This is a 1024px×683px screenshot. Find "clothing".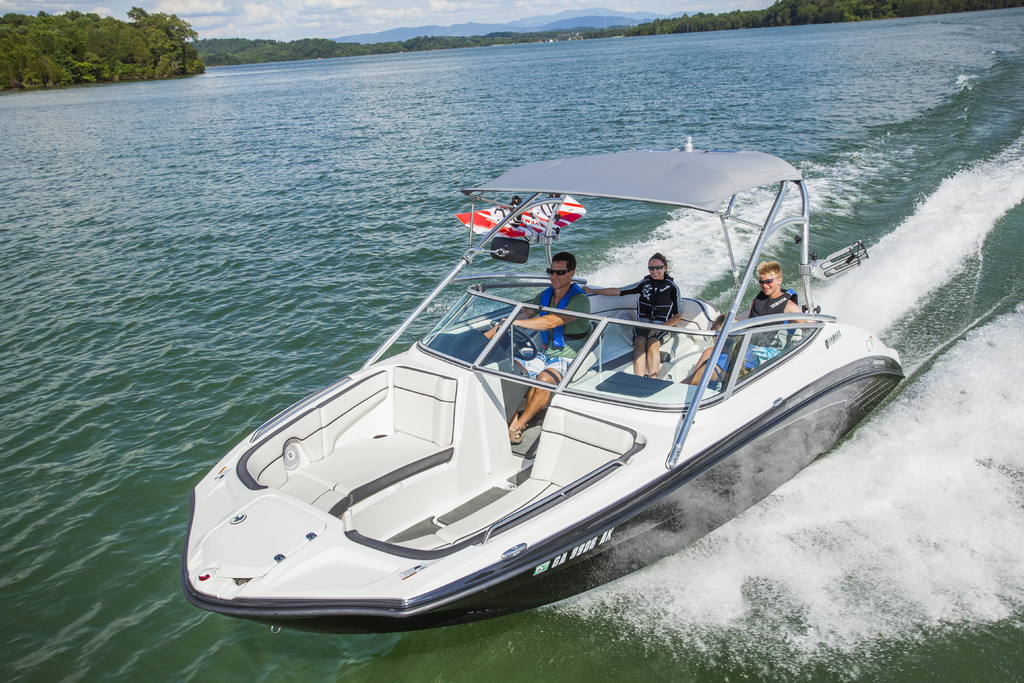
Bounding box: rect(503, 290, 594, 390).
